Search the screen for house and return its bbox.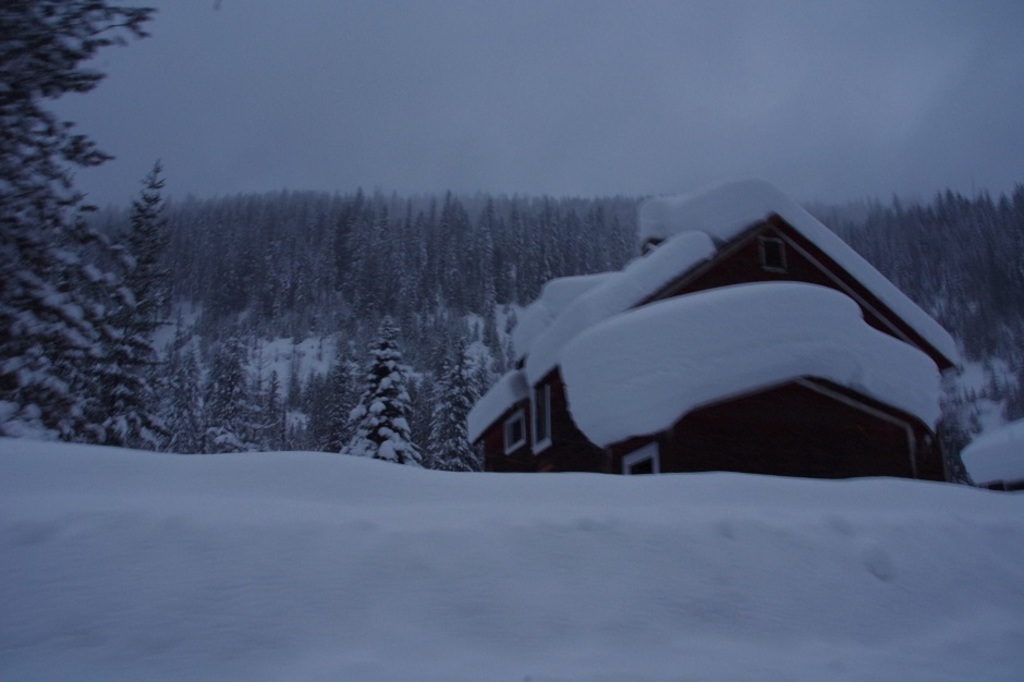
Found: (left=471, top=193, right=958, bottom=485).
